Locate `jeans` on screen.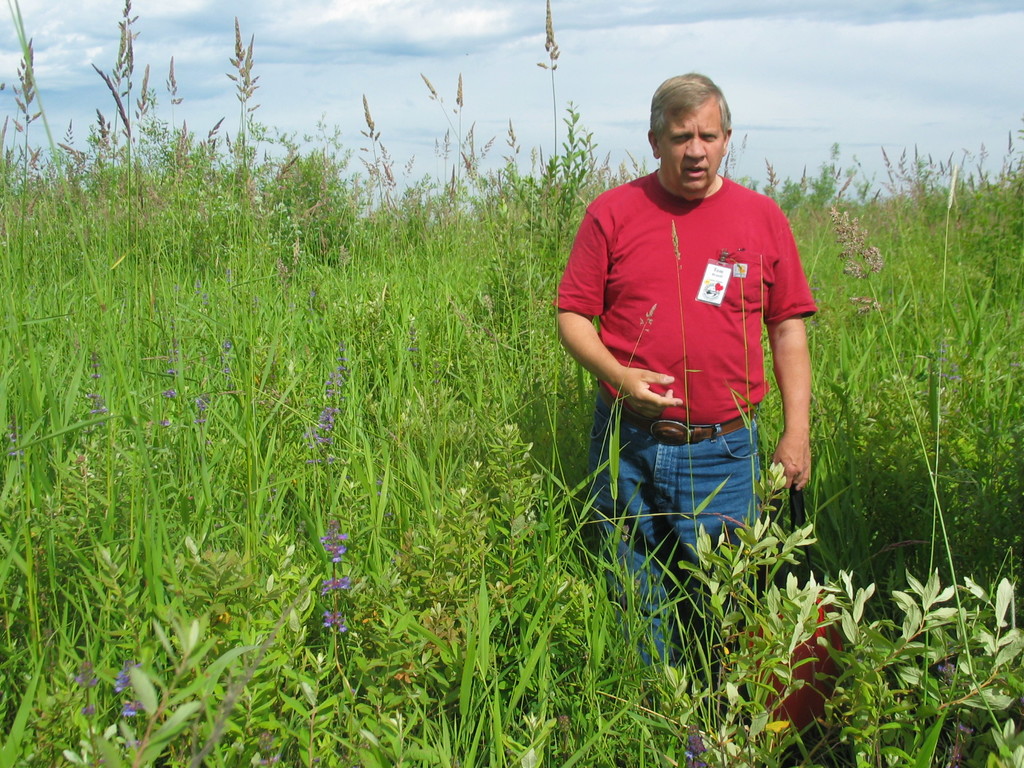
On screen at <region>598, 384, 757, 682</region>.
